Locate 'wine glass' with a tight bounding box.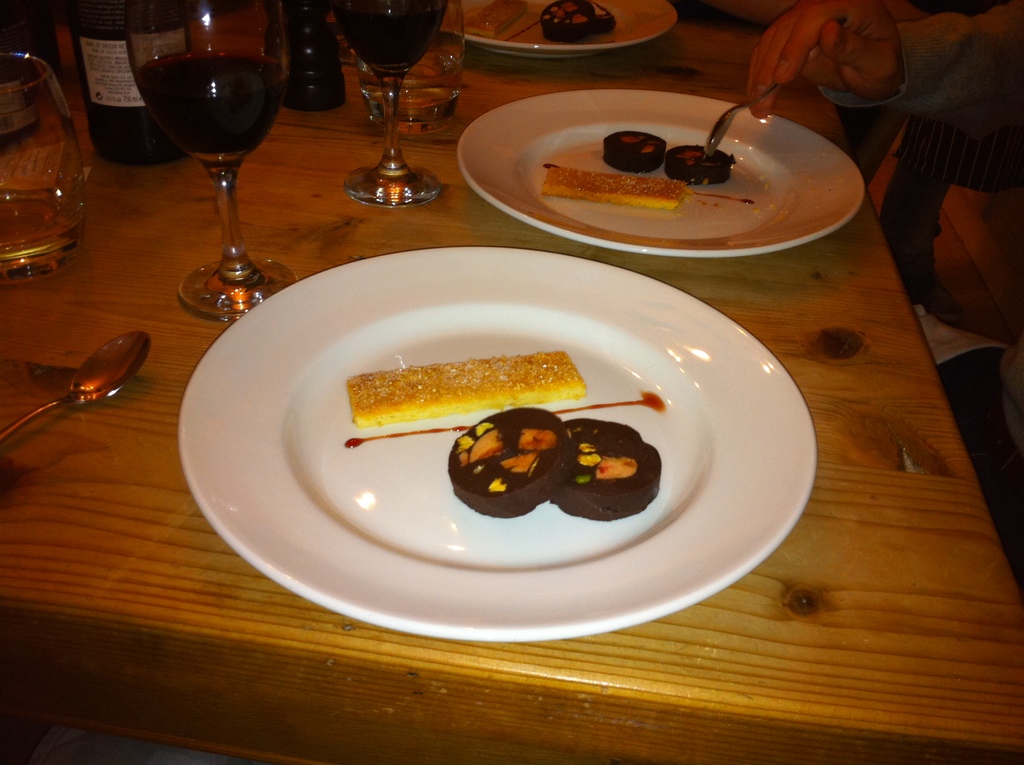
(121,0,286,318).
